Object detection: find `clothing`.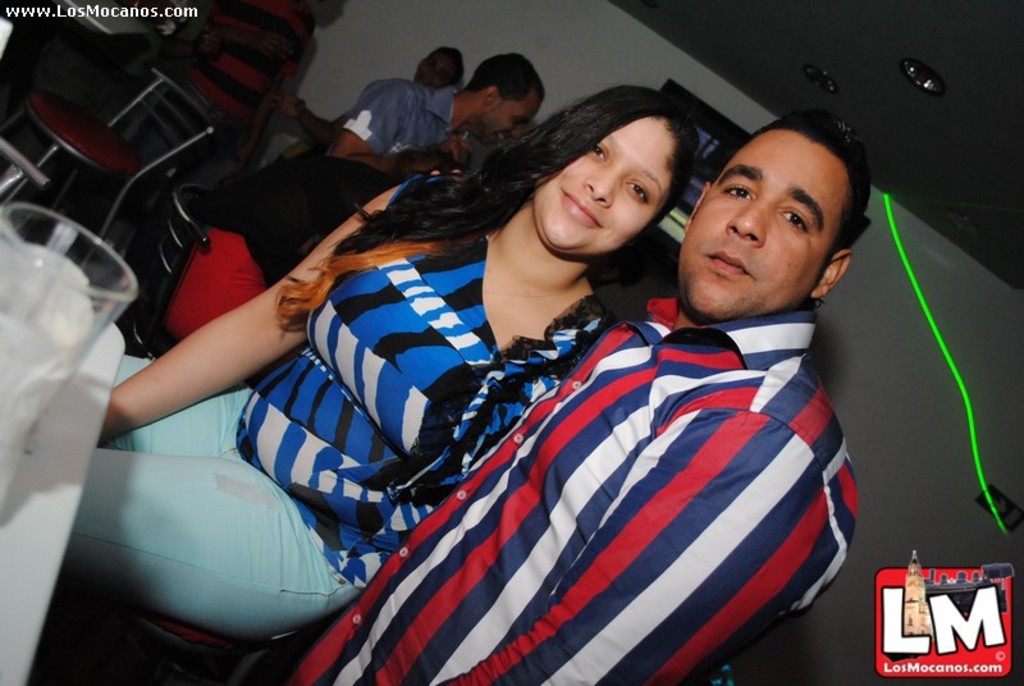
crop(143, 0, 316, 182).
